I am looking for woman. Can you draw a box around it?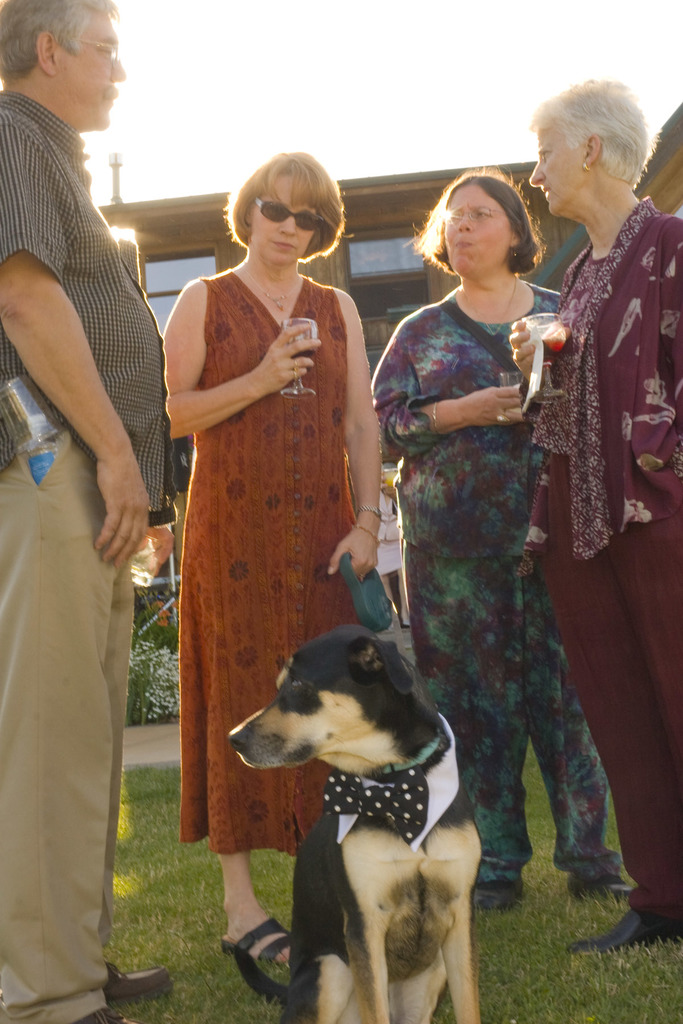
Sure, the bounding box is x1=513, y1=77, x2=682, y2=961.
